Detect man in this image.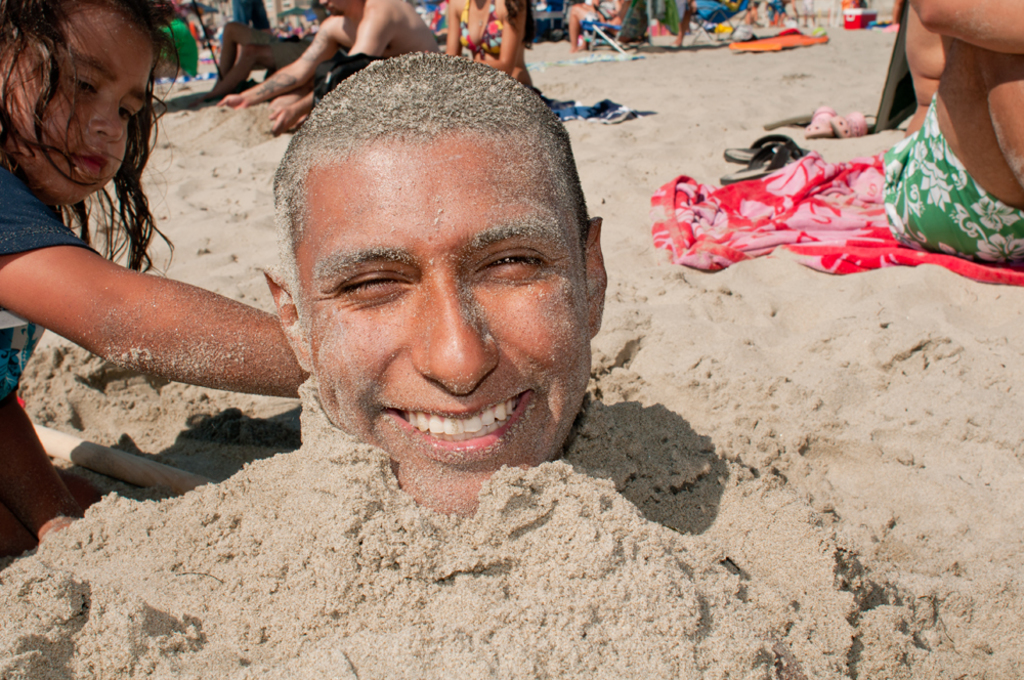
Detection: Rect(208, 0, 442, 143).
